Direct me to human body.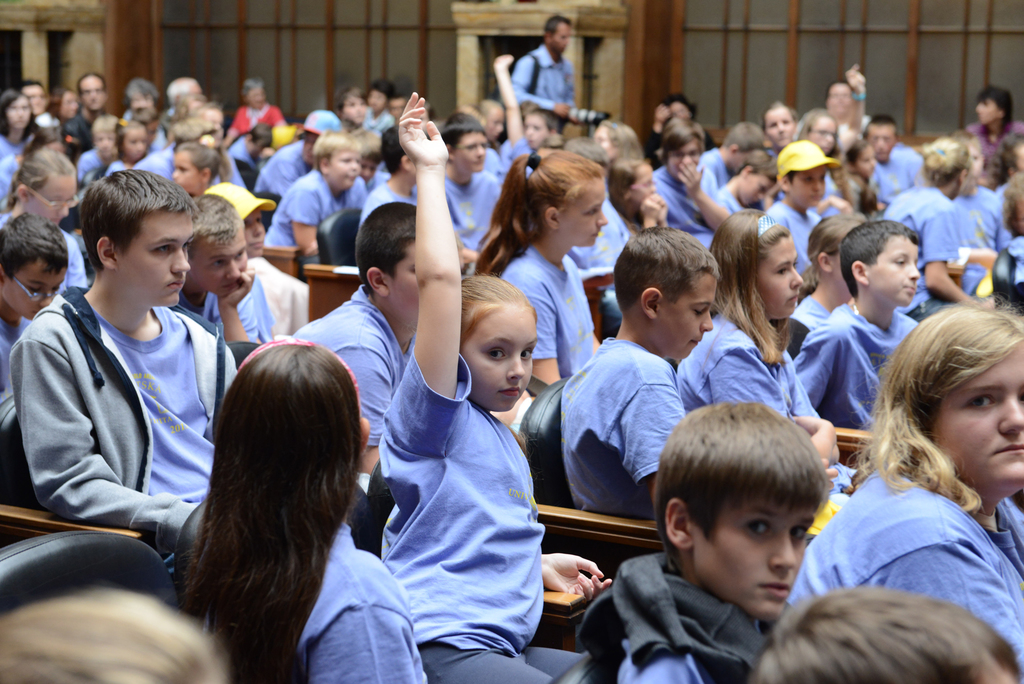
Direction: bbox=[612, 558, 769, 683].
